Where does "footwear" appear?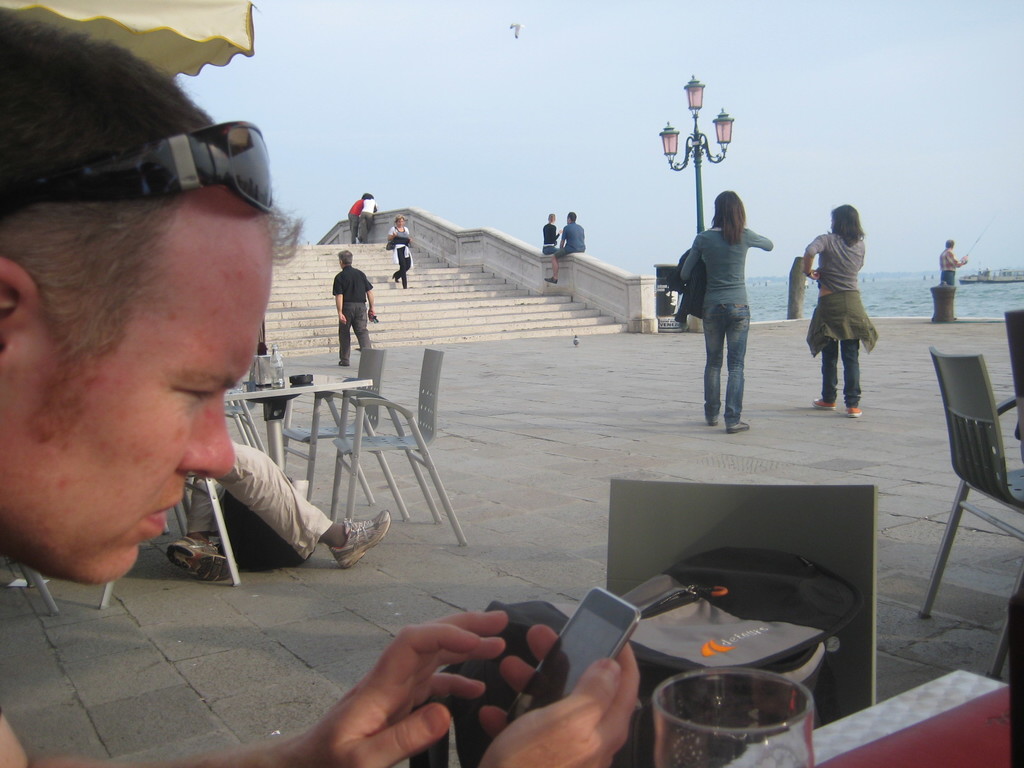
Appears at (168, 538, 238, 582).
